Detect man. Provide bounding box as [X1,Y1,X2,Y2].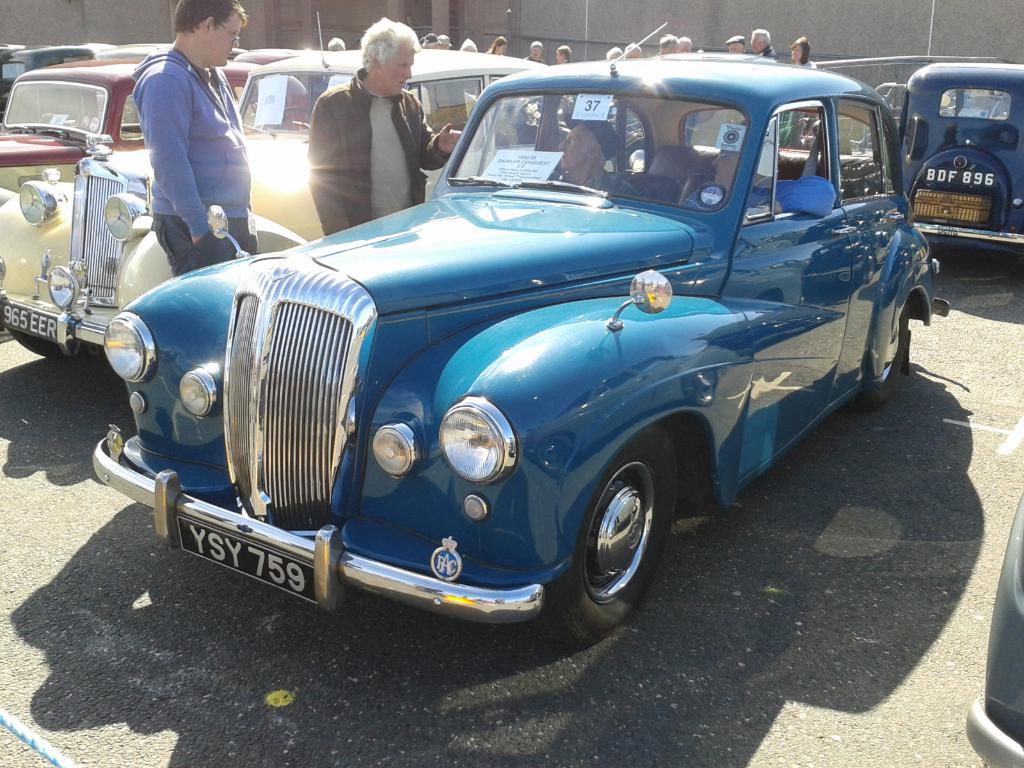
[652,33,678,54].
